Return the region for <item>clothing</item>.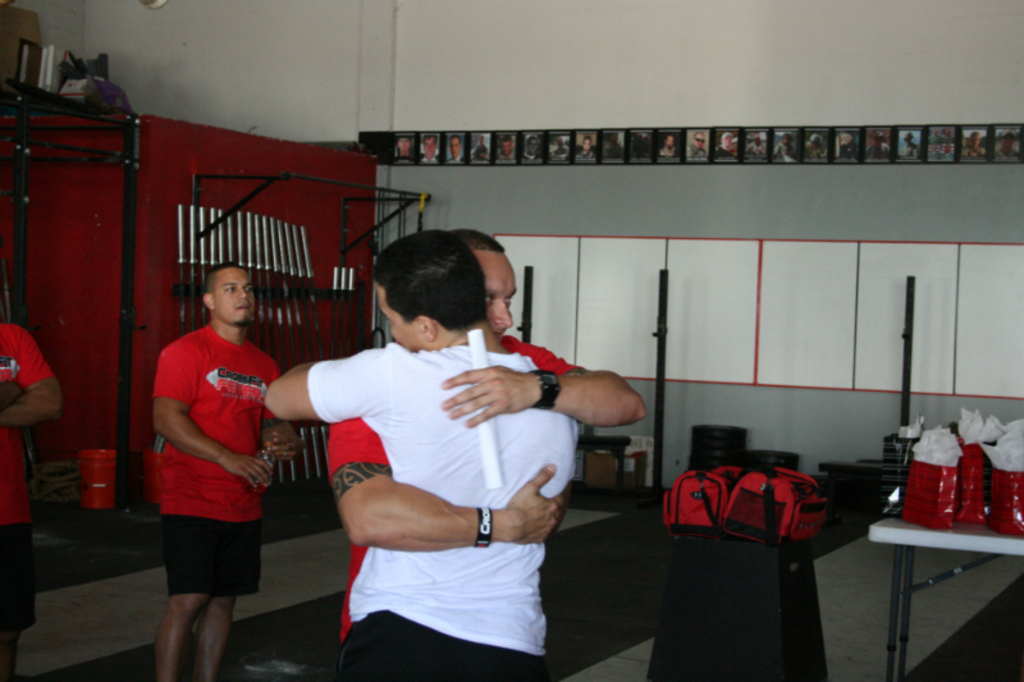
rect(146, 292, 273, 609).
